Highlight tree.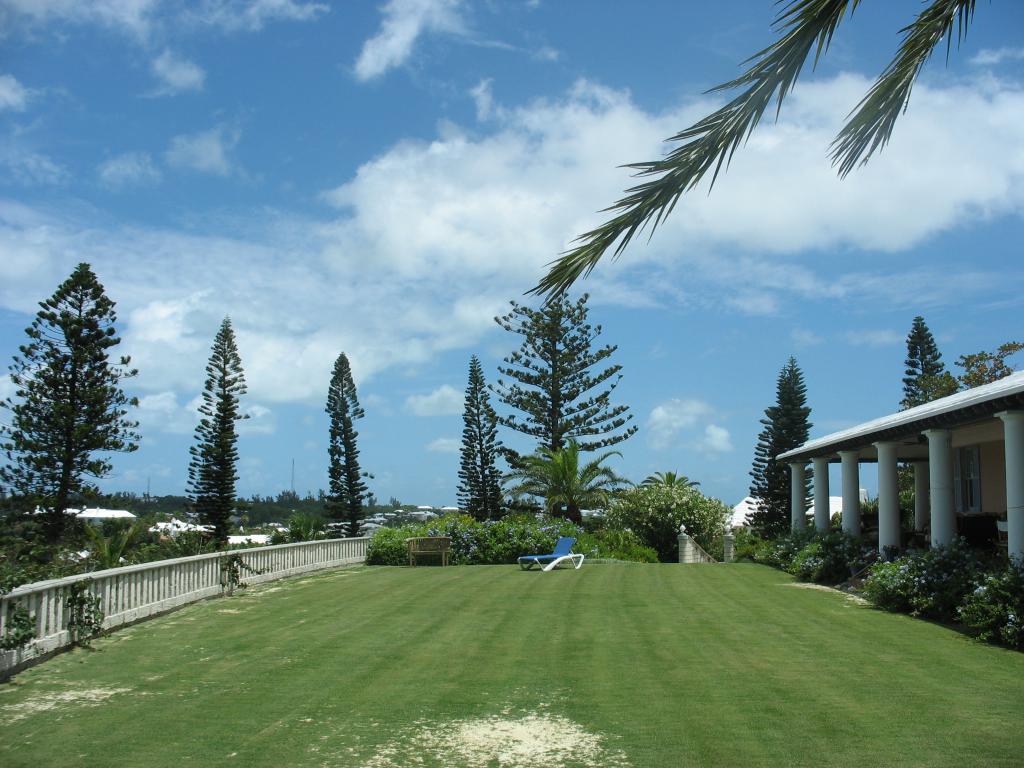
Highlighted region: <box>488,273,635,527</box>.
